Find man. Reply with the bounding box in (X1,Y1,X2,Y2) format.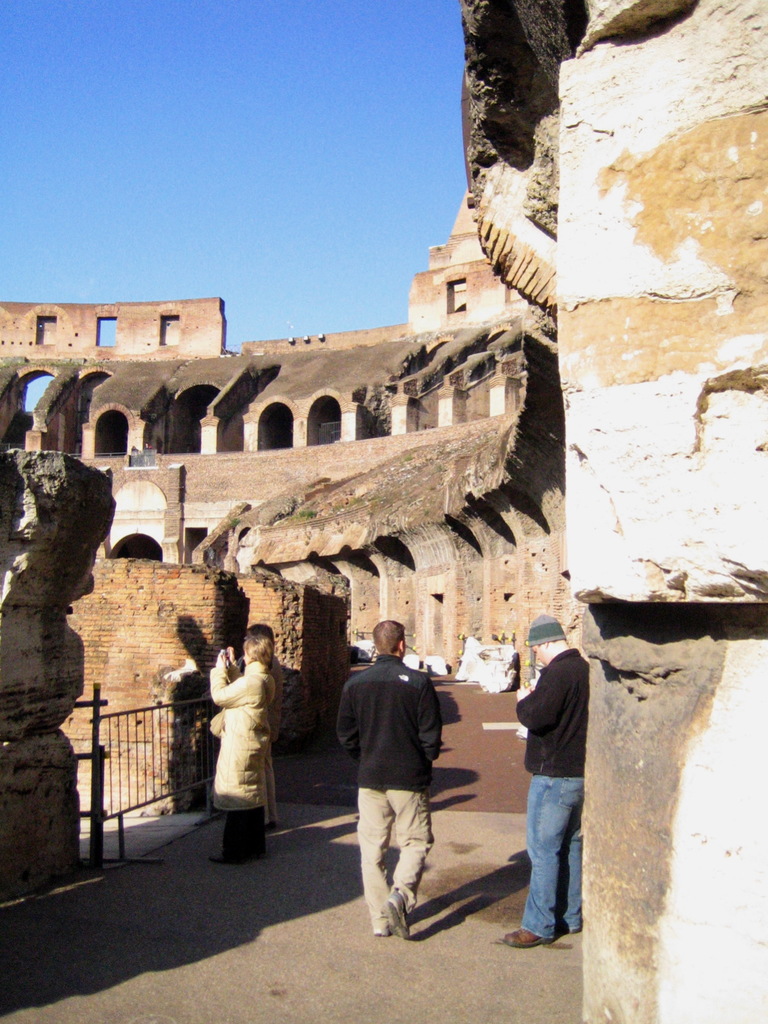
(205,621,276,867).
